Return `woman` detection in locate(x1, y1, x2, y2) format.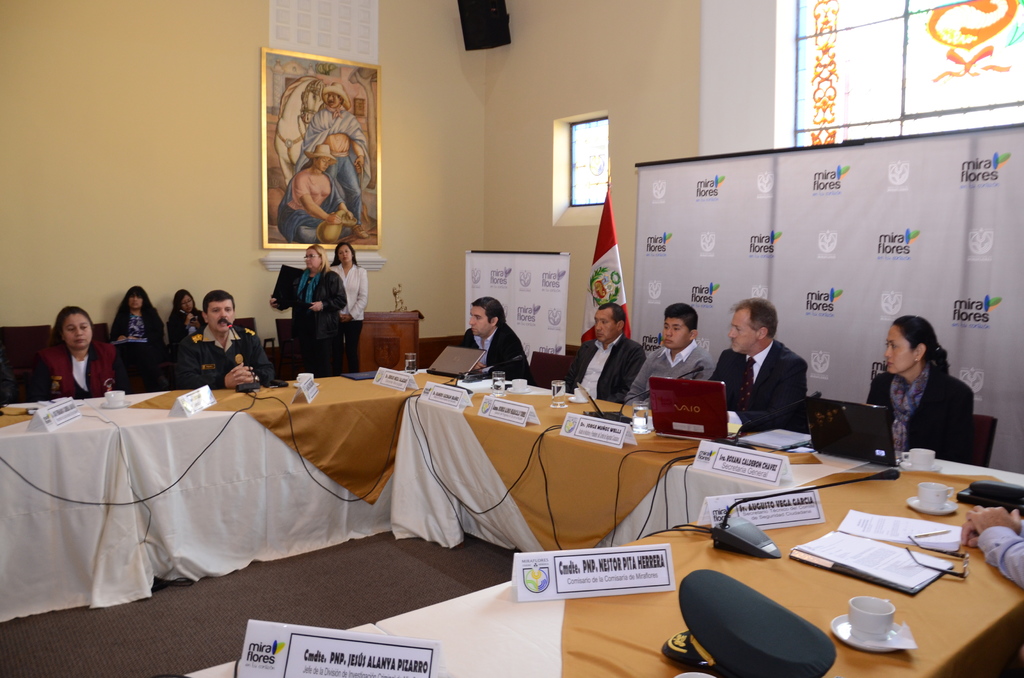
locate(163, 289, 207, 389).
